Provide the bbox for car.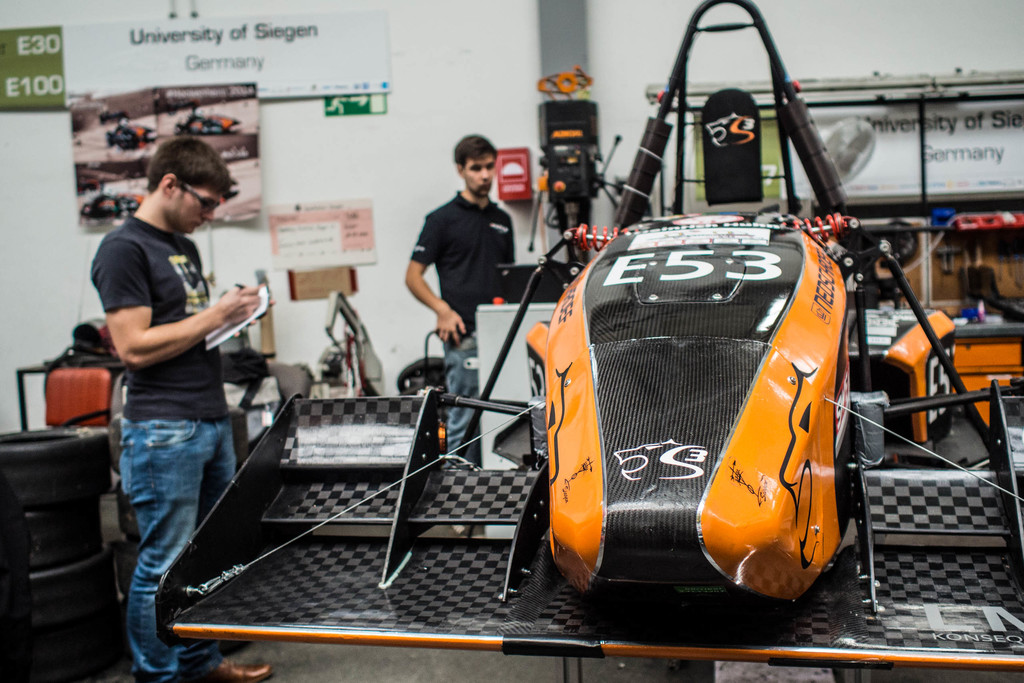
(left=77, top=179, right=141, bottom=220).
